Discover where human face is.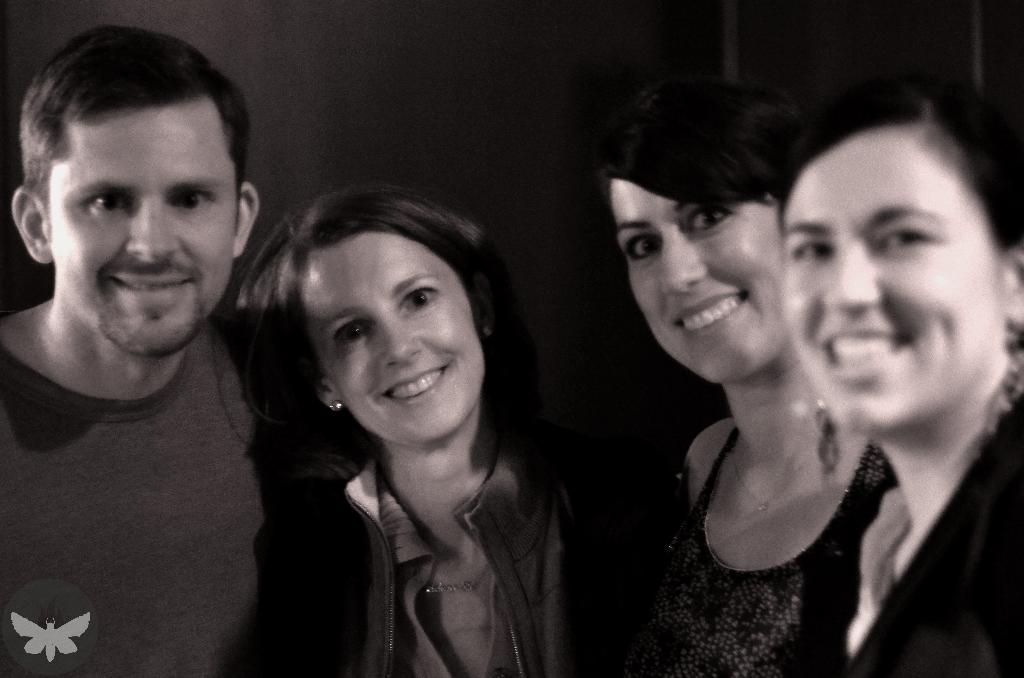
Discovered at detection(48, 98, 233, 353).
